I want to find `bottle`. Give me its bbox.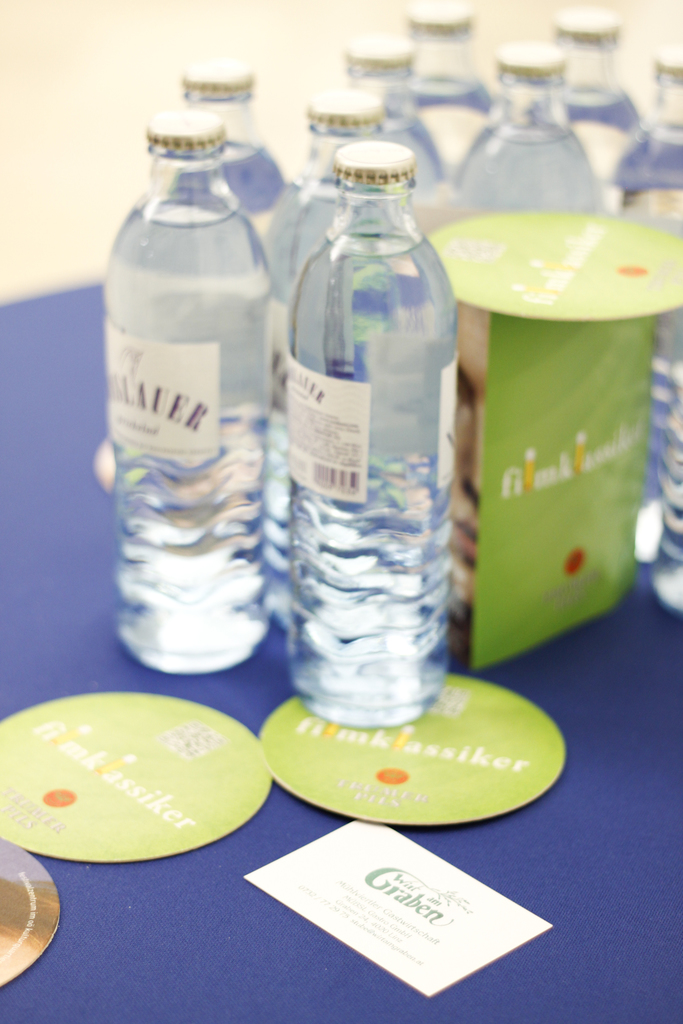
left=613, top=52, right=682, bottom=564.
